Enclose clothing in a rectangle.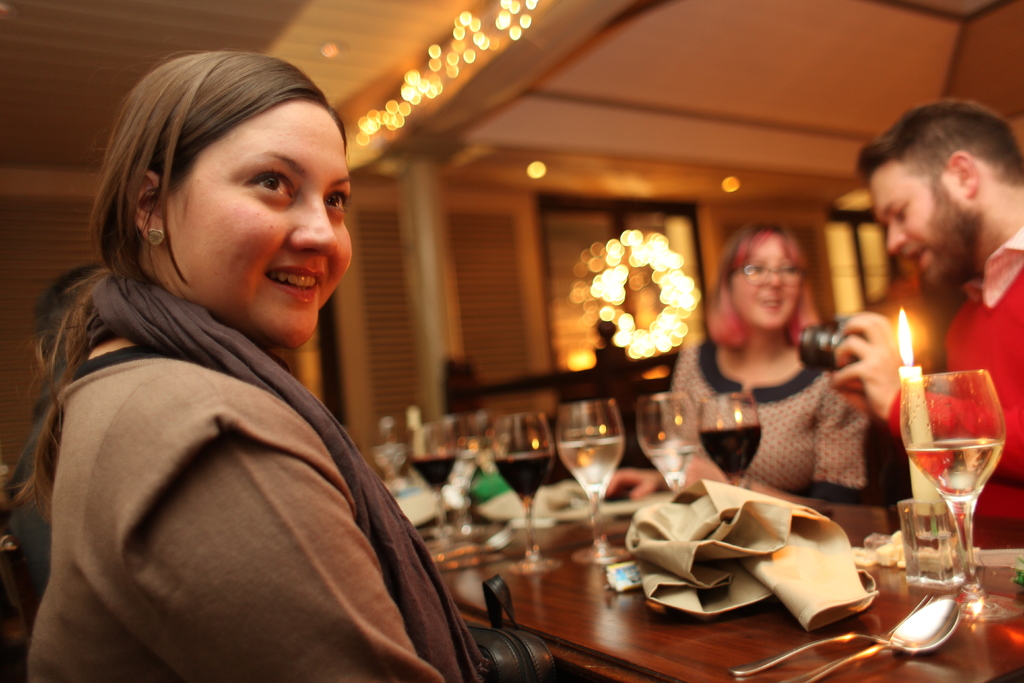
Rect(15, 191, 442, 682).
